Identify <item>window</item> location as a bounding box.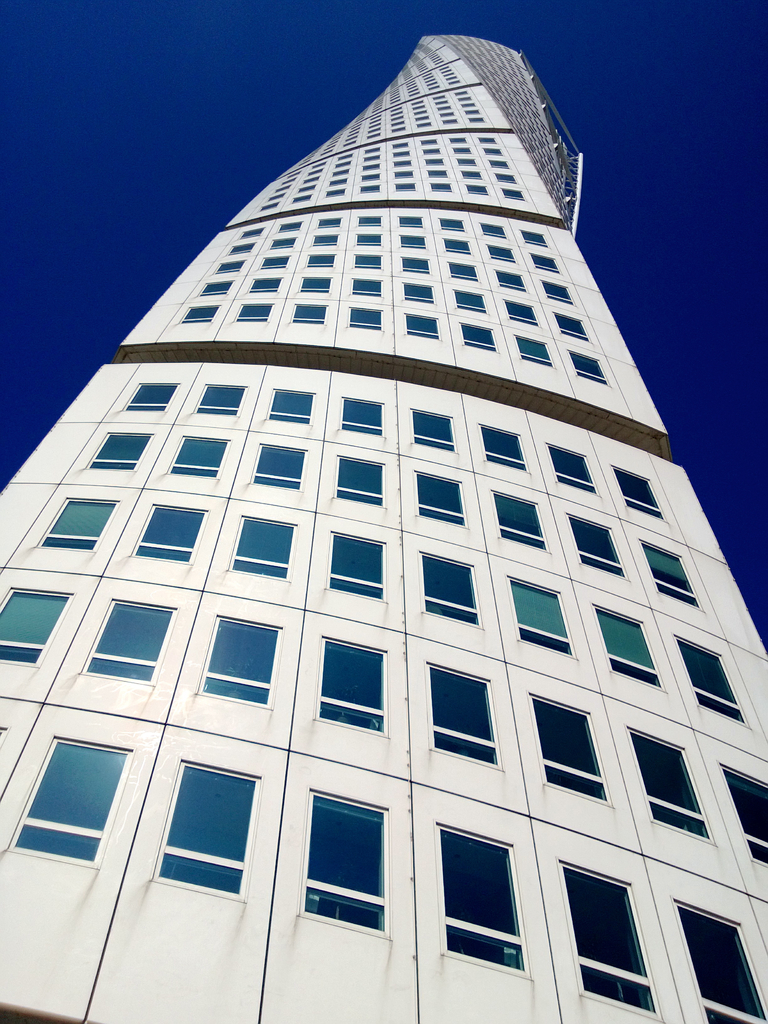
490 266 527 287.
